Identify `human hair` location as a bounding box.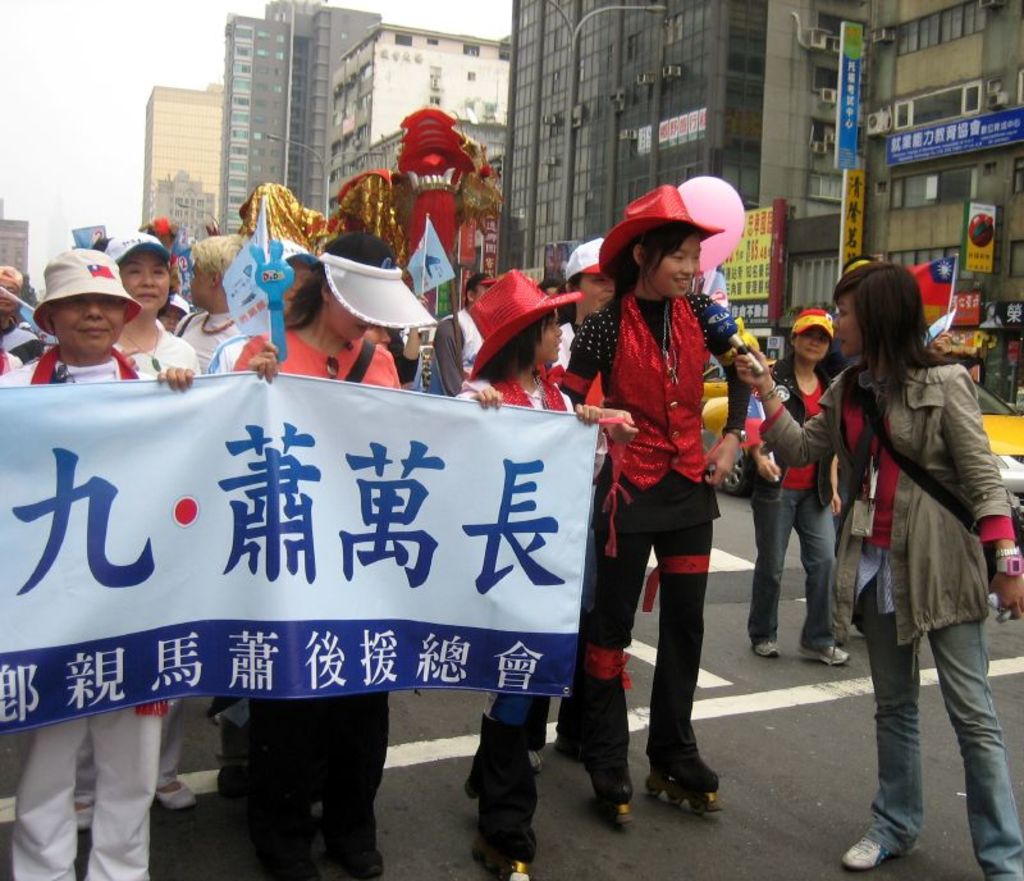
locate(280, 266, 338, 335).
